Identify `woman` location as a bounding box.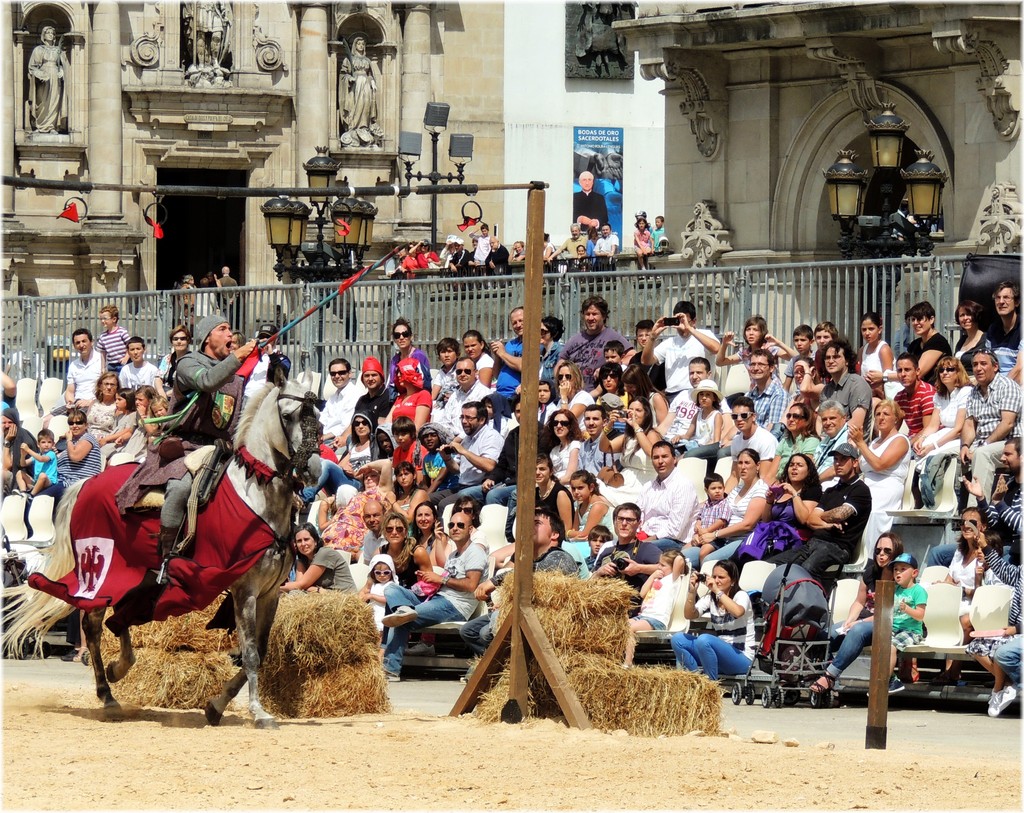
x1=536, y1=415, x2=586, y2=487.
